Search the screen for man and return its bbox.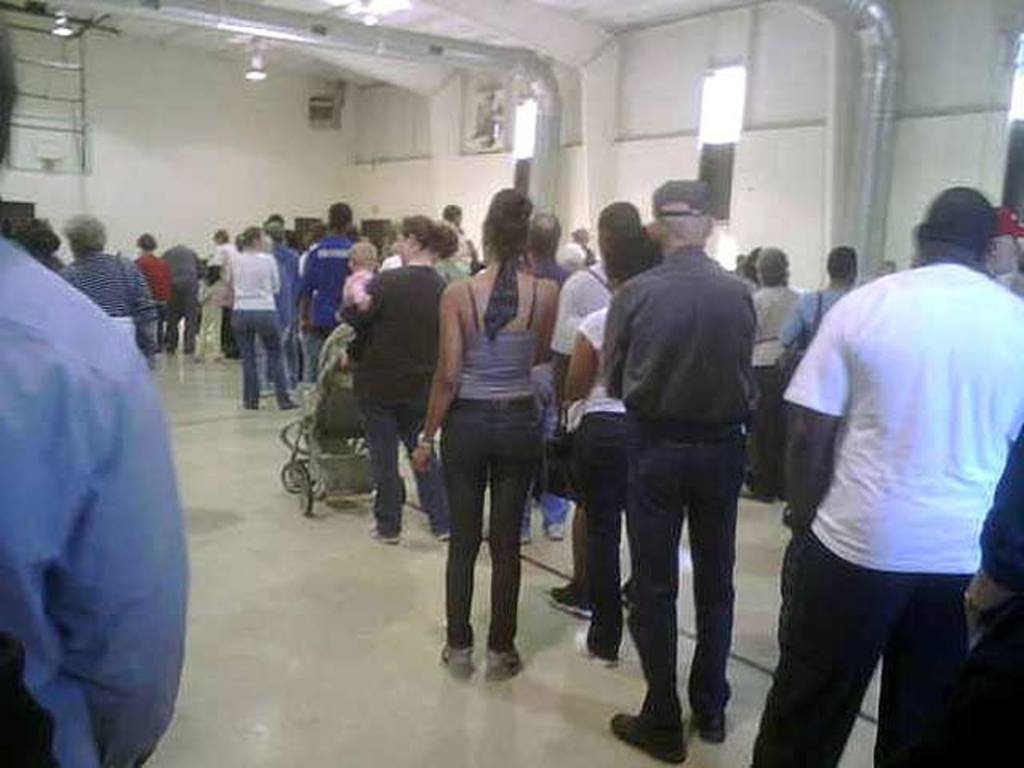
Found: {"x1": 602, "y1": 179, "x2": 752, "y2": 765}.
